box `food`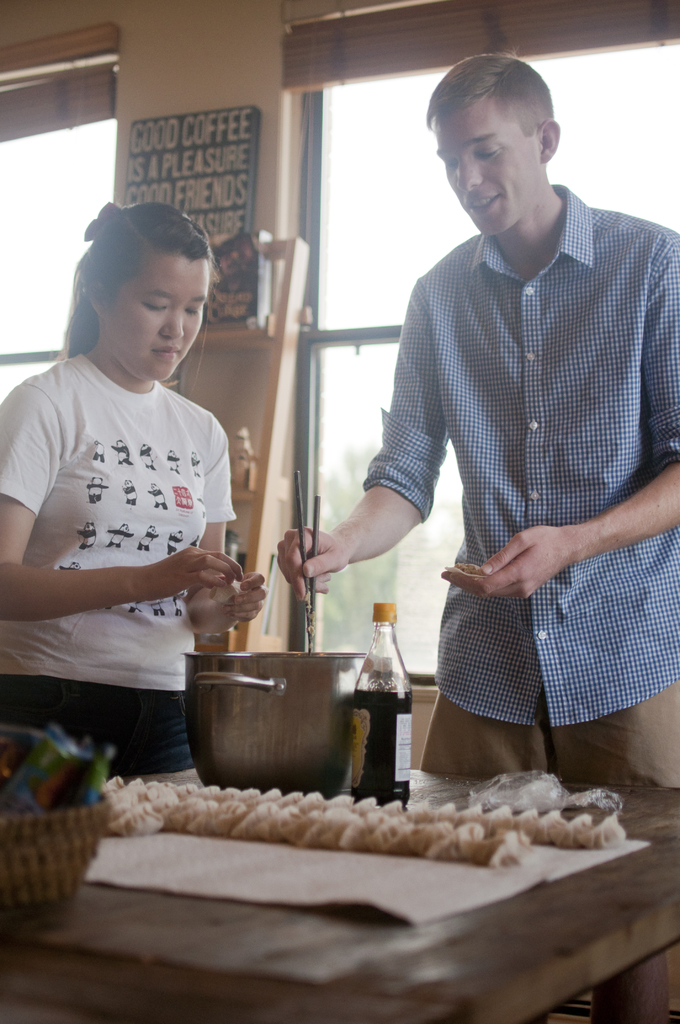
pyautogui.locateOnScreen(104, 774, 626, 872)
